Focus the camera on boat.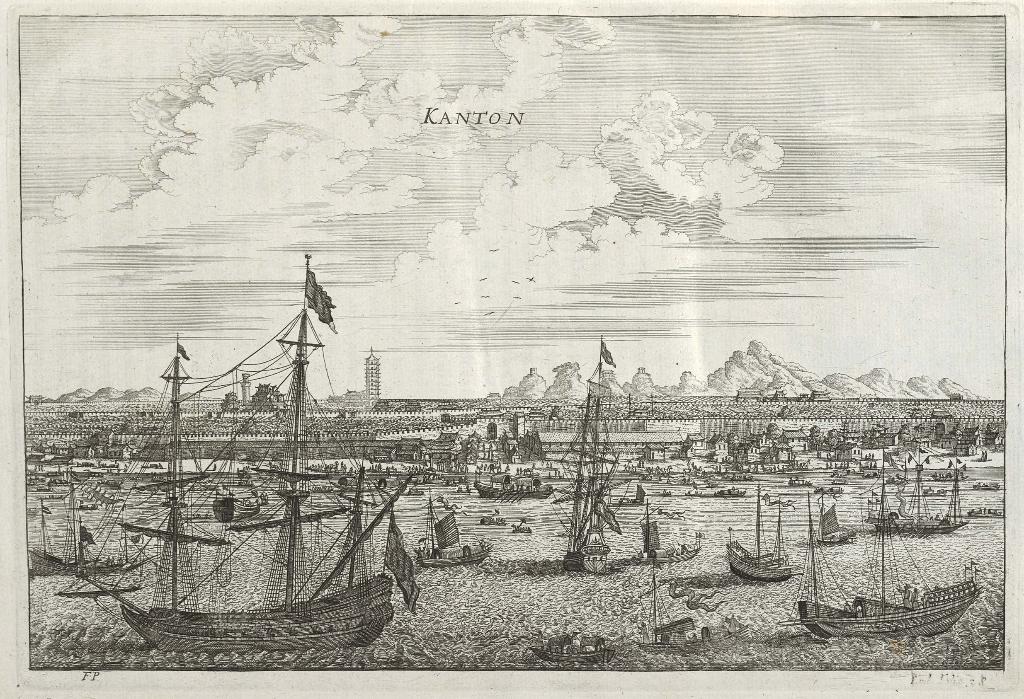
Focus region: crop(627, 502, 703, 561).
